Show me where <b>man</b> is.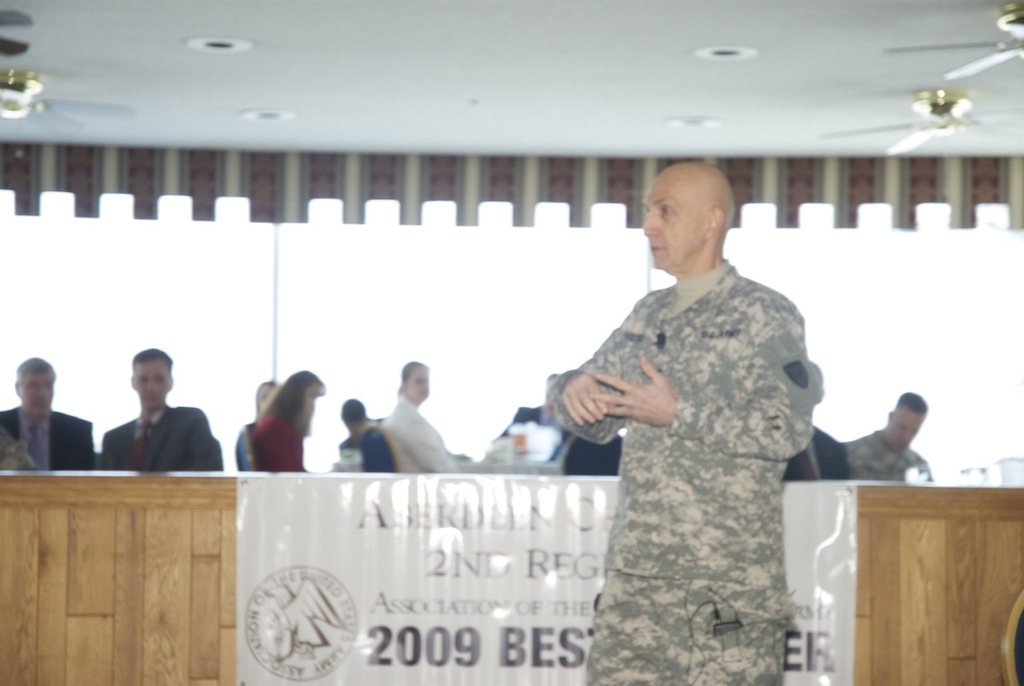
<b>man</b> is at left=834, top=387, right=932, bottom=483.
